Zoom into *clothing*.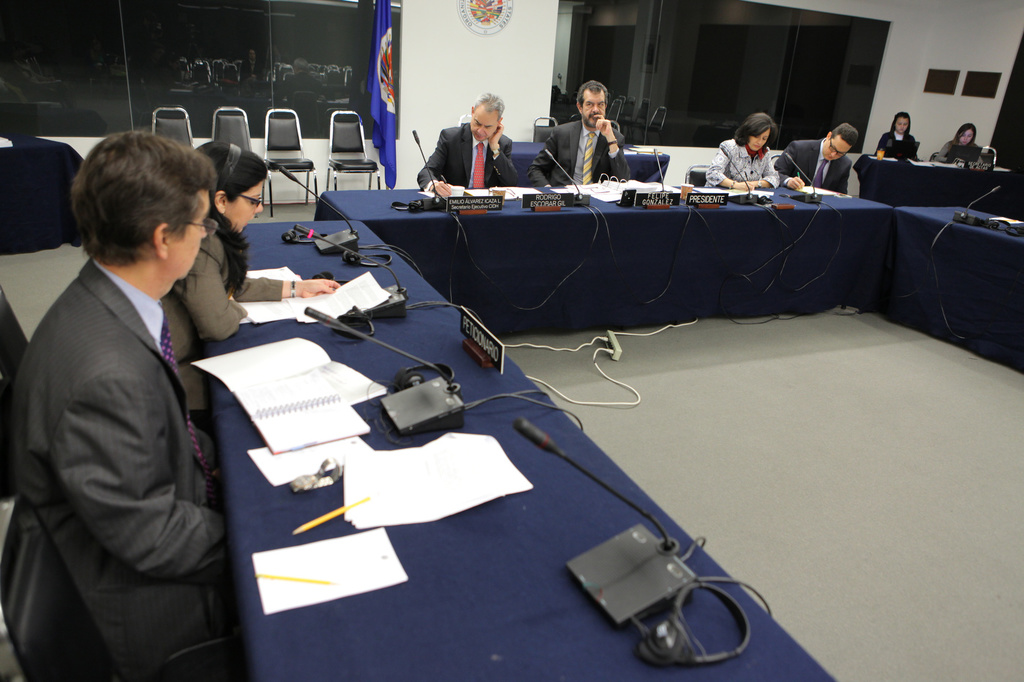
Zoom target: (left=0, top=256, right=221, bottom=671).
